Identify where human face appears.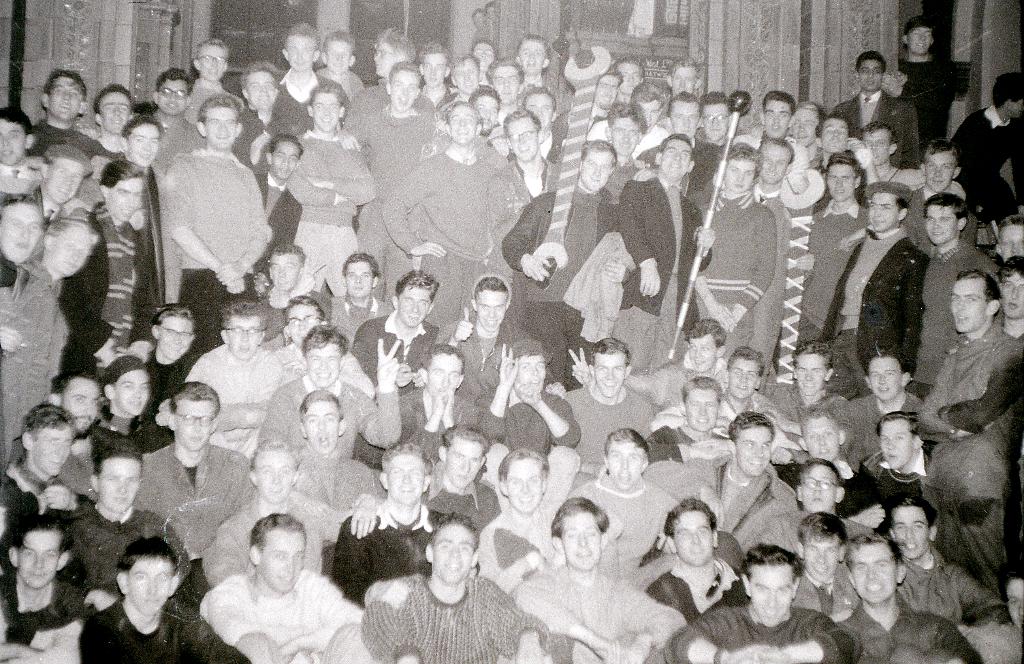
Appears at region(796, 353, 825, 396).
